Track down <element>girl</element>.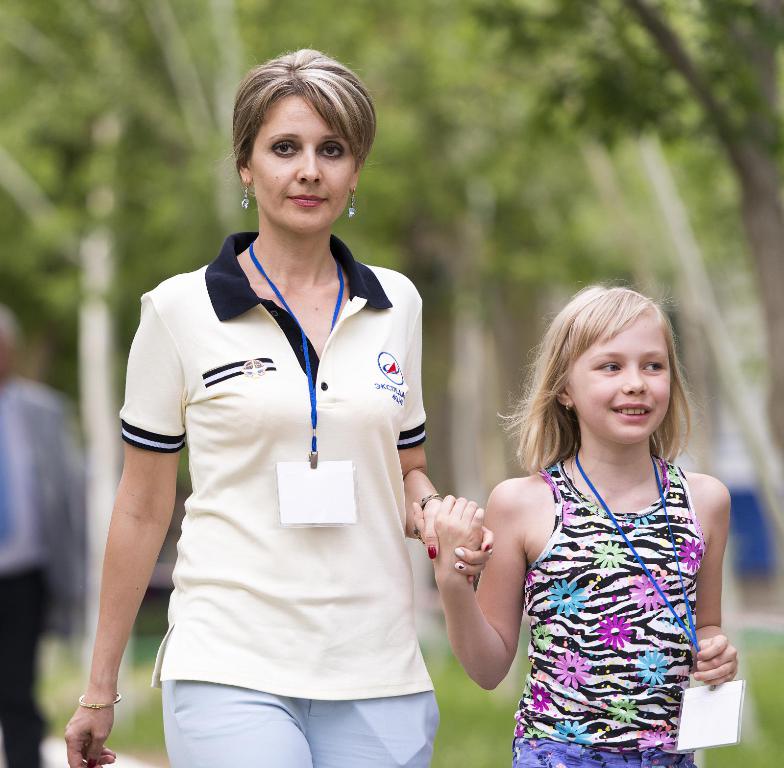
Tracked to 412,272,740,767.
